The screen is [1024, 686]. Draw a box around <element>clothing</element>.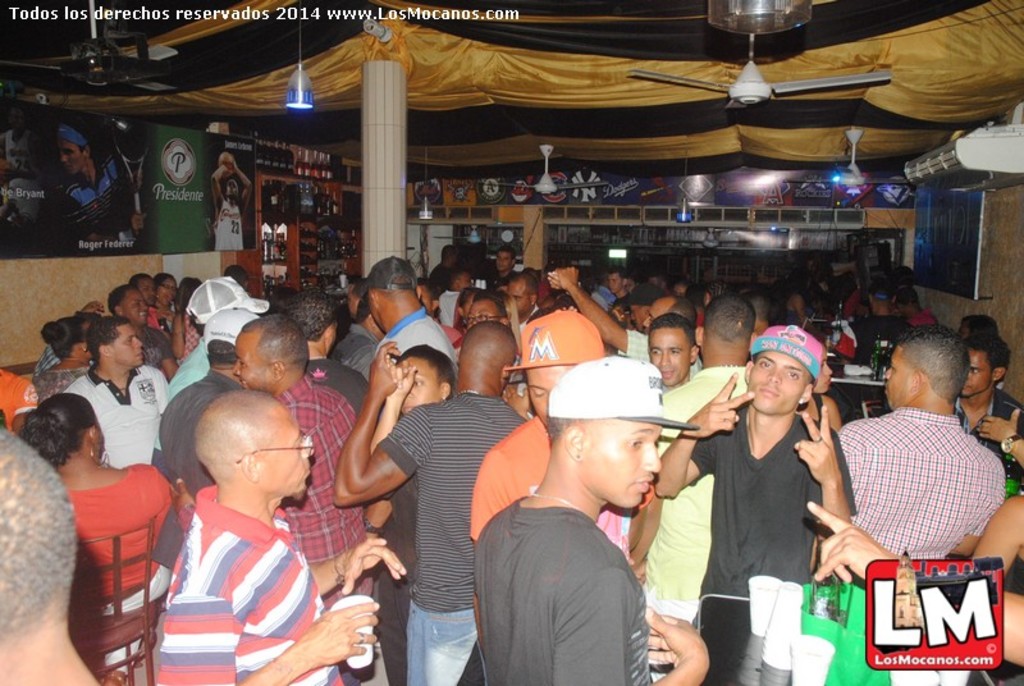
pyautogui.locateOnScreen(140, 323, 173, 379).
